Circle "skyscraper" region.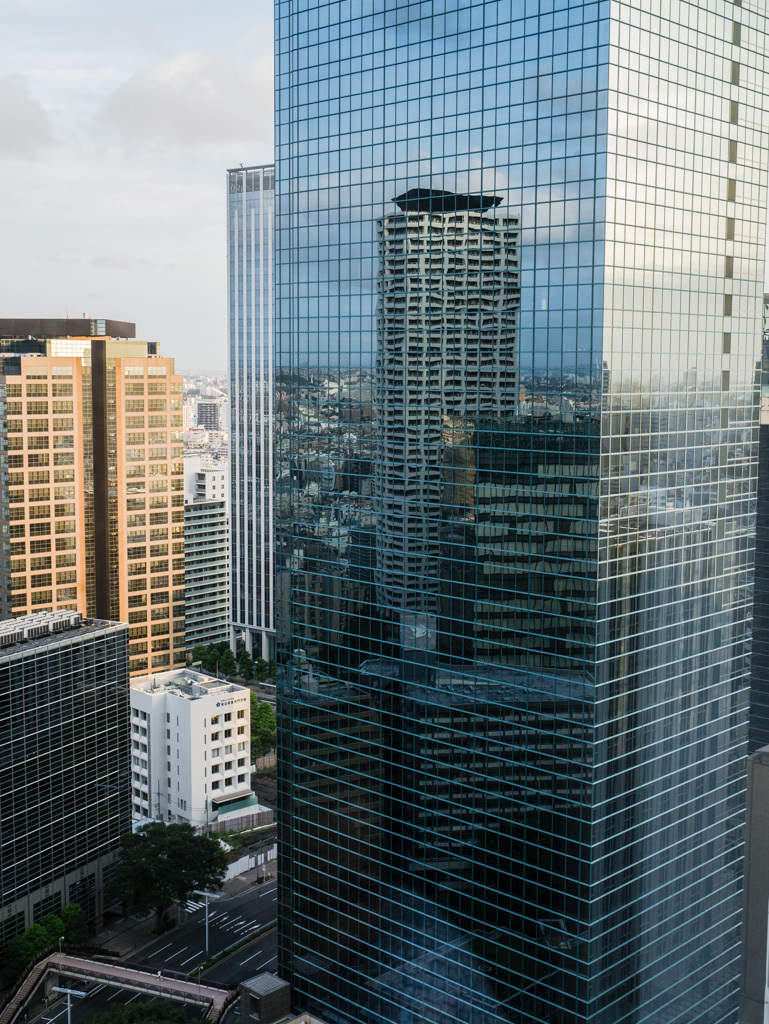
Region: 0/315/183/681.
